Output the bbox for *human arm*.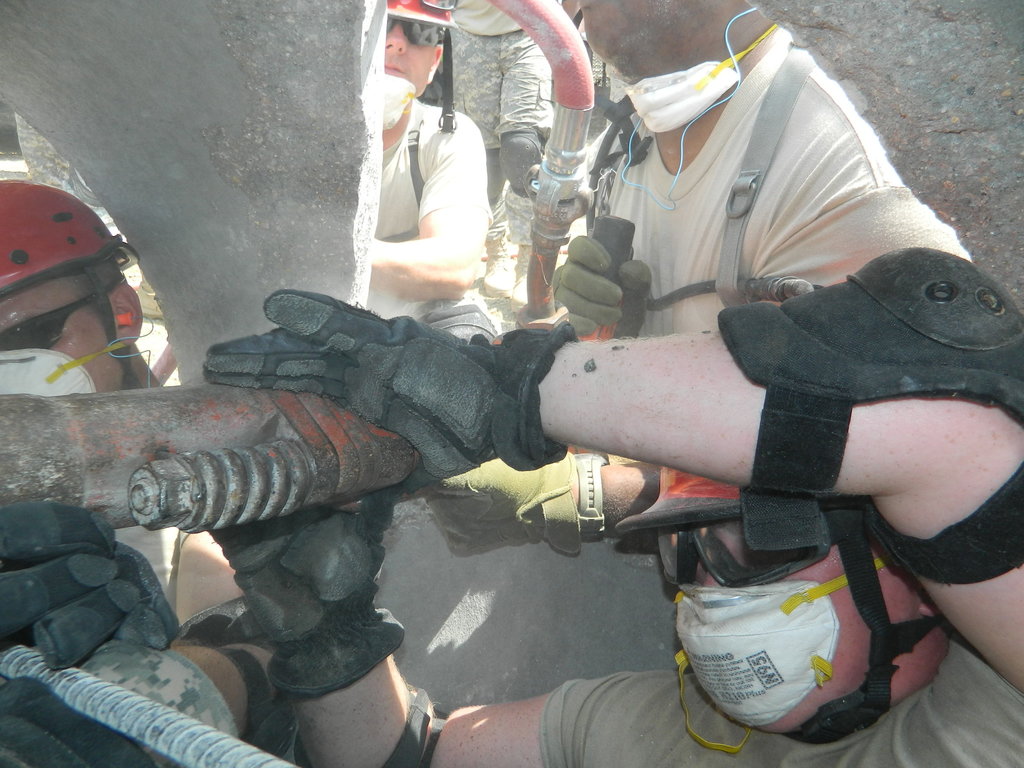
bbox(205, 477, 625, 767).
